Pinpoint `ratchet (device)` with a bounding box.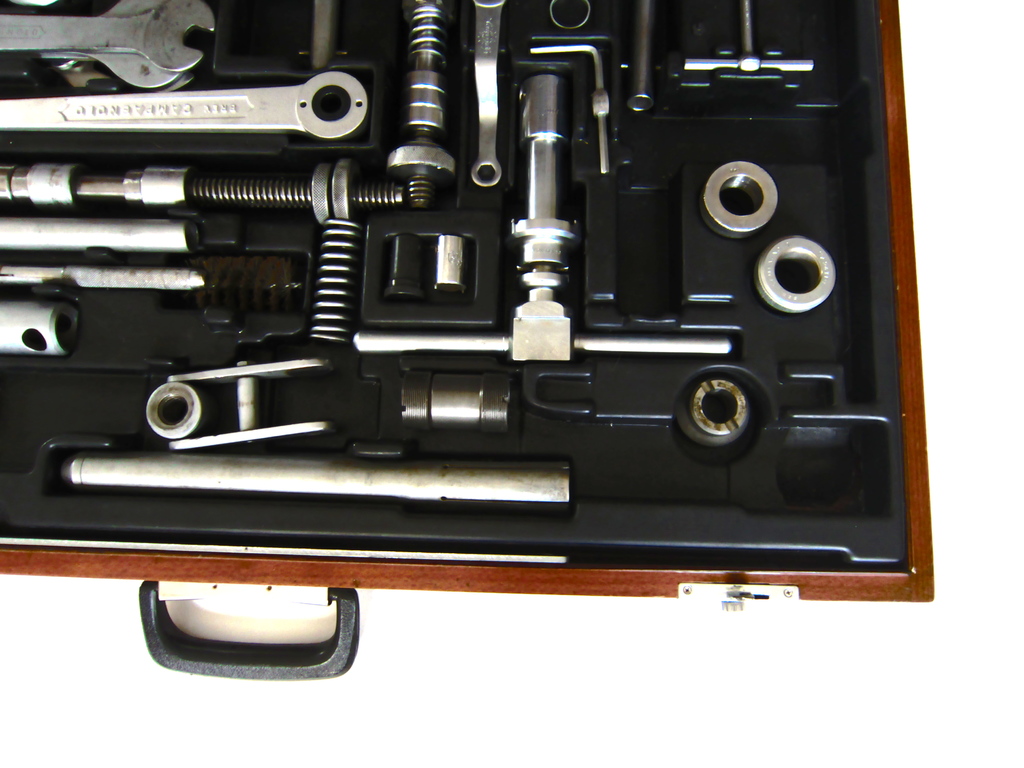
region(0, 216, 241, 249).
